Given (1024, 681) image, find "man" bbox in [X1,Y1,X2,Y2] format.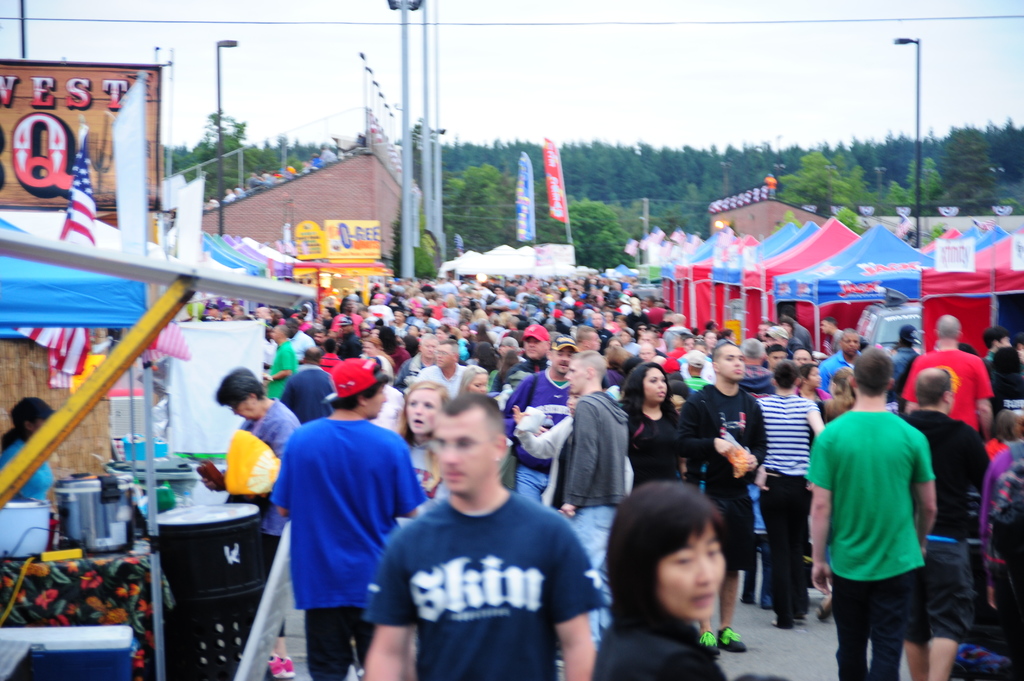
[362,389,602,676].
